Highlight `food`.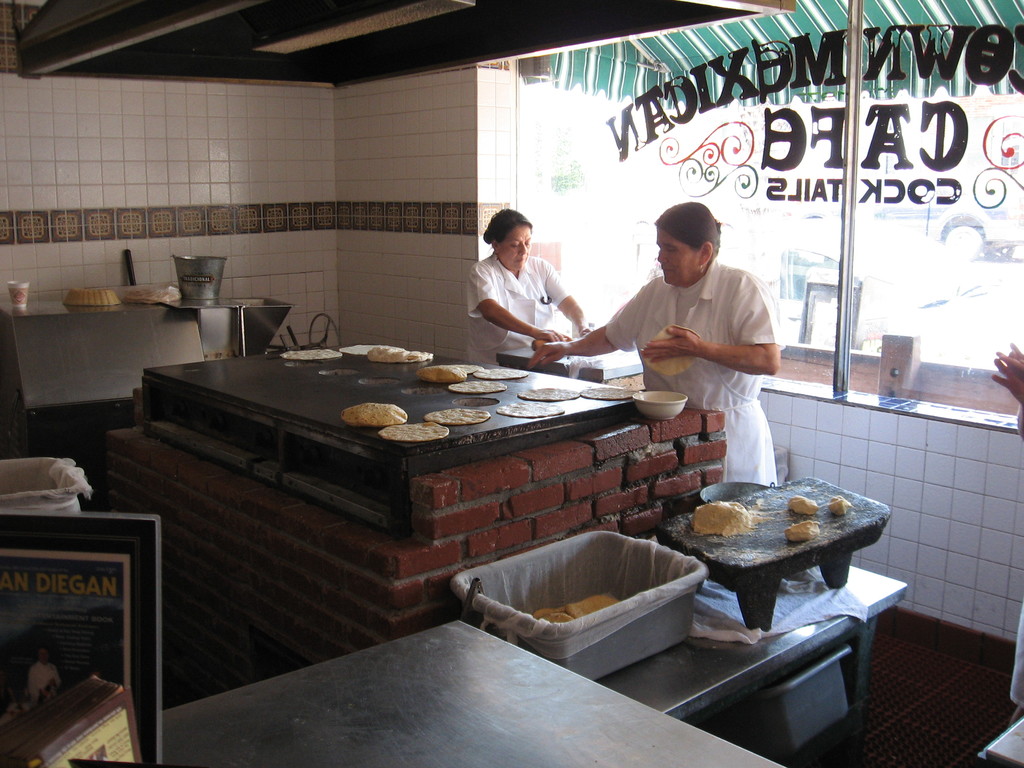
Highlighted region: pyautogui.locateOnScreen(370, 344, 434, 365).
